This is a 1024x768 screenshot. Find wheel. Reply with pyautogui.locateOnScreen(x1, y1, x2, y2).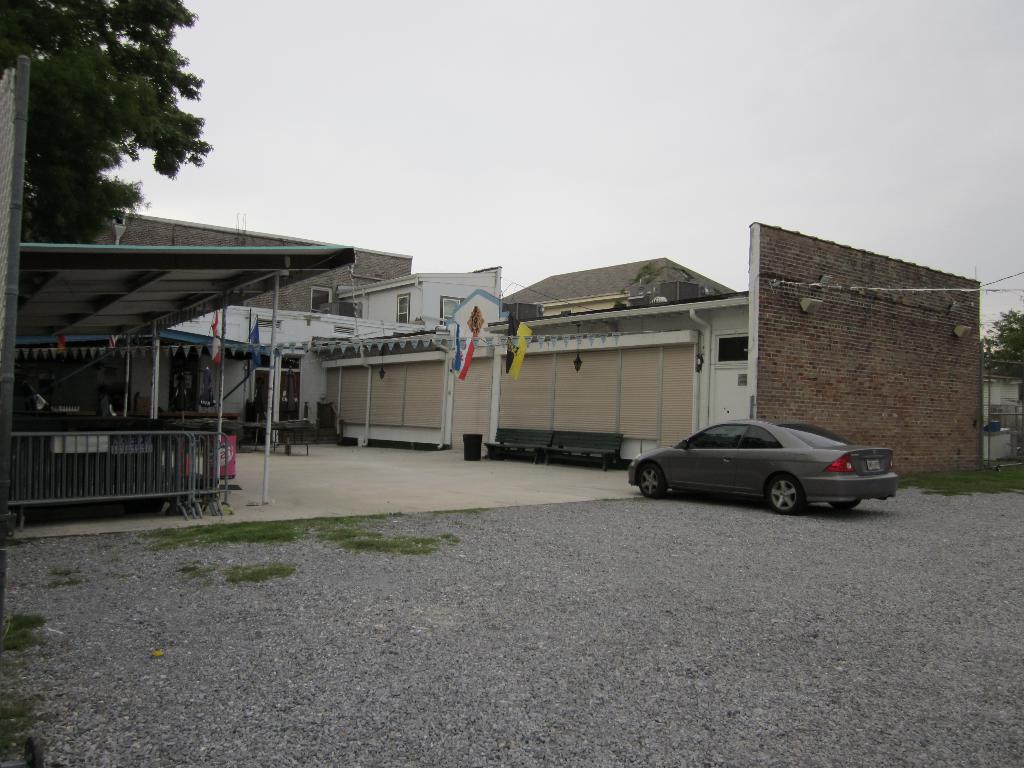
pyautogui.locateOnScreen(762, 474, 807, 517).
